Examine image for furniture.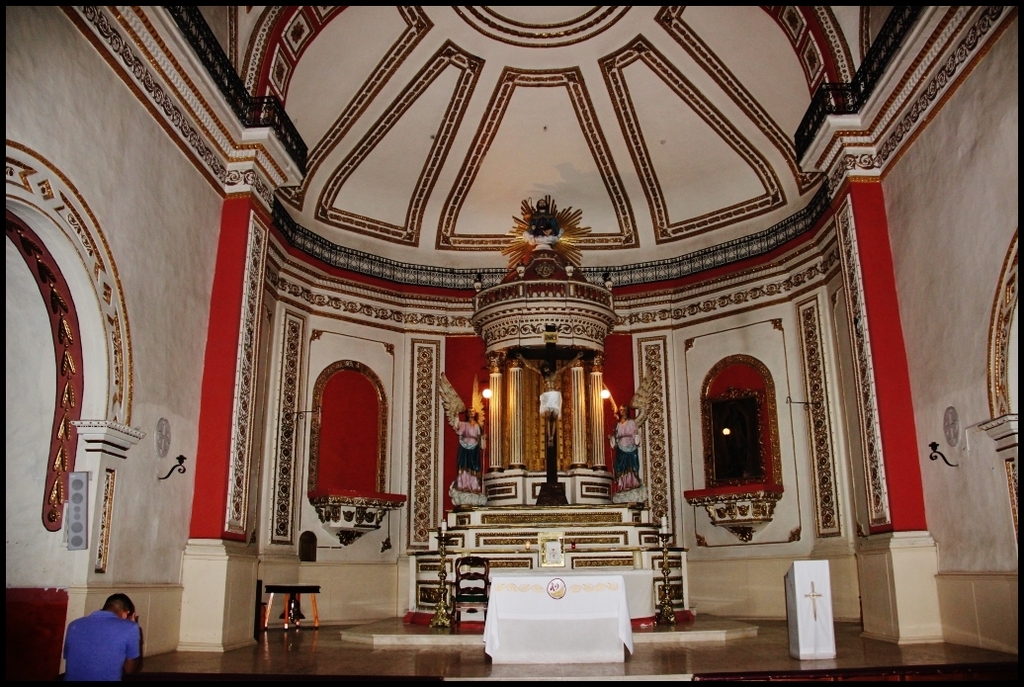
Examination result: <bbox>482, 569, 630, 666</bbox>.
